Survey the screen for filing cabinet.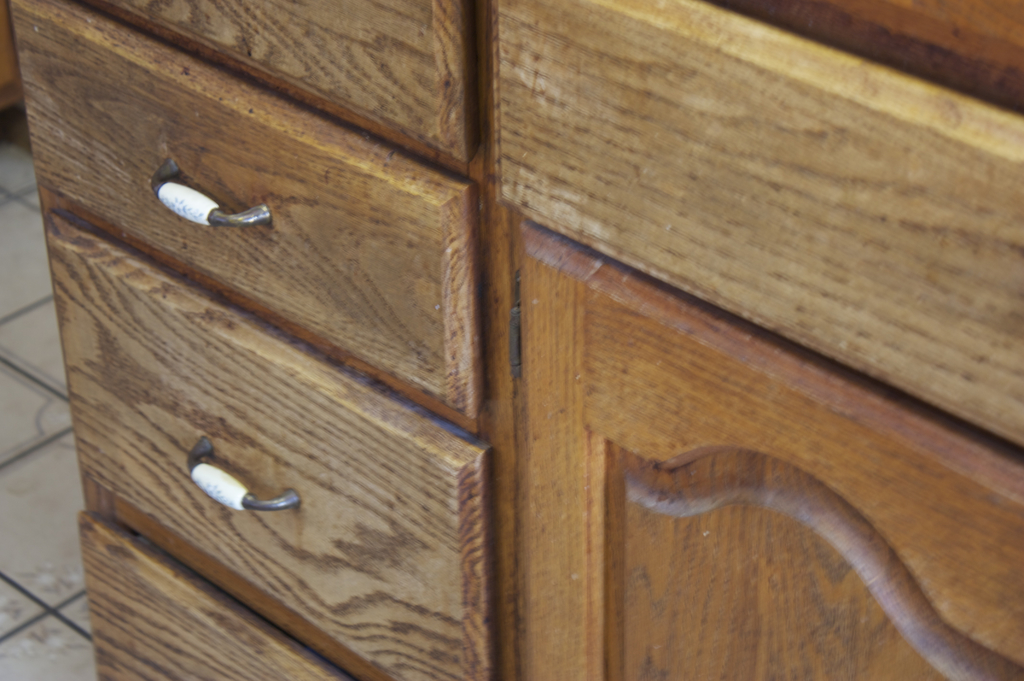
Survey found: 0 0 1023 680.
